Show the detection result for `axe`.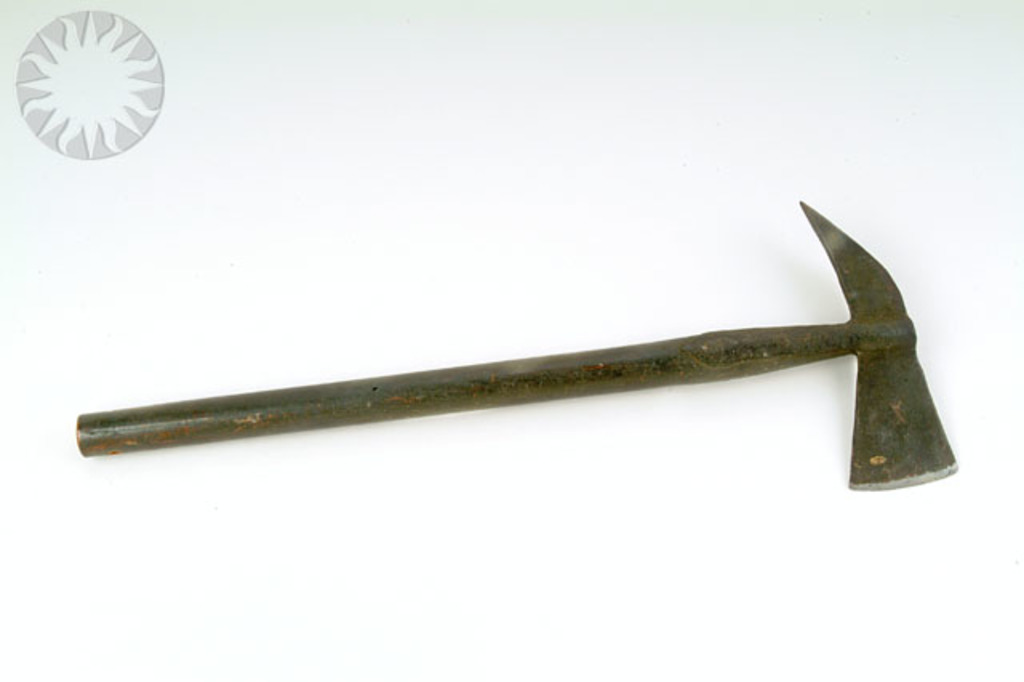
74,199,963,496.
